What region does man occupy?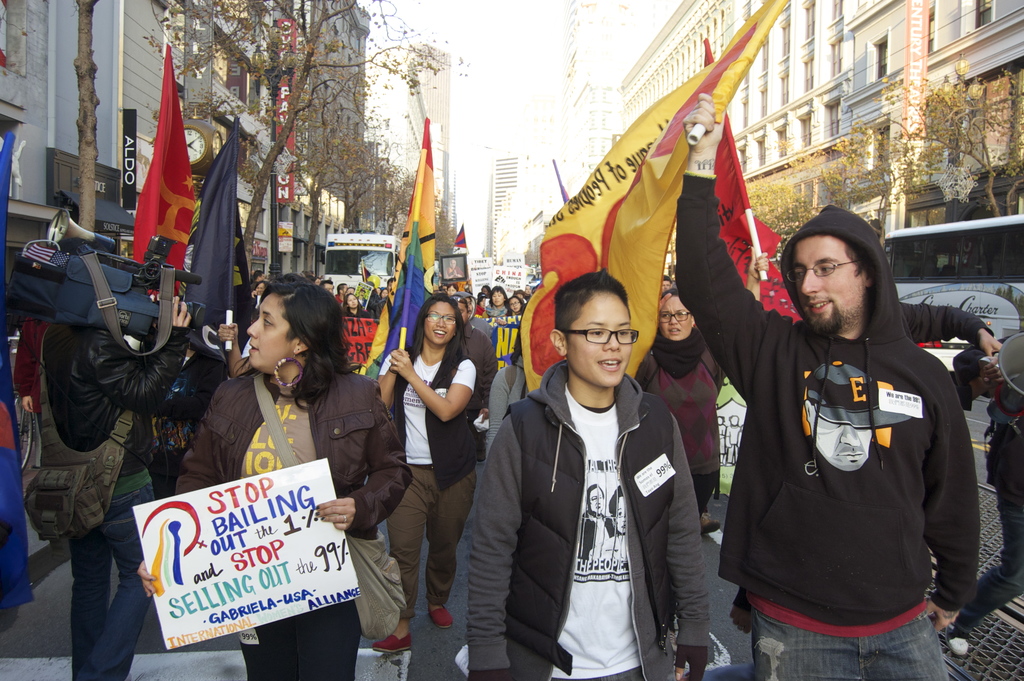
454:287:500:404.
